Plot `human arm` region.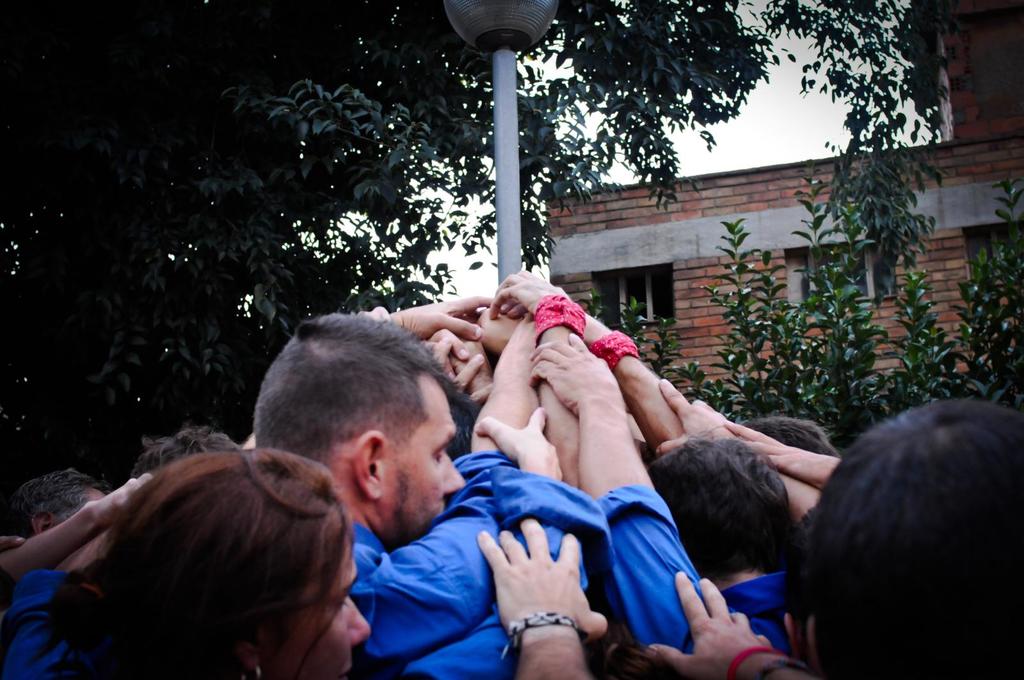
Plotted at select_region(349, 291, 490, 317).
